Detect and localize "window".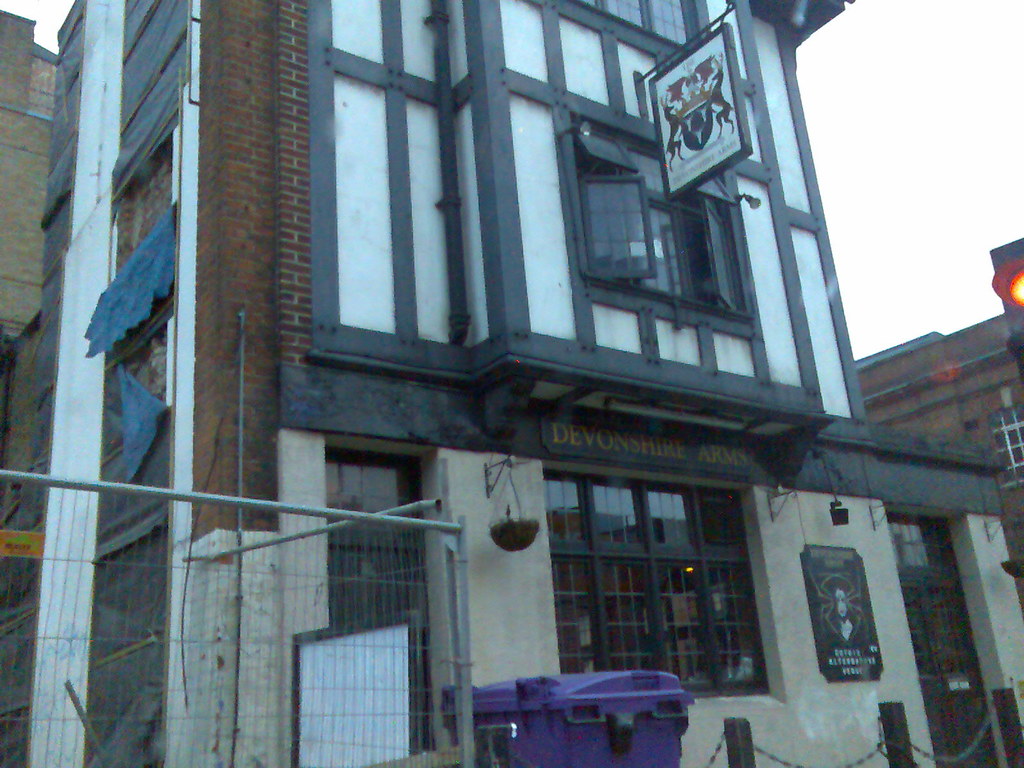
Localized at bbox=[985, 404, 1023, 486].
